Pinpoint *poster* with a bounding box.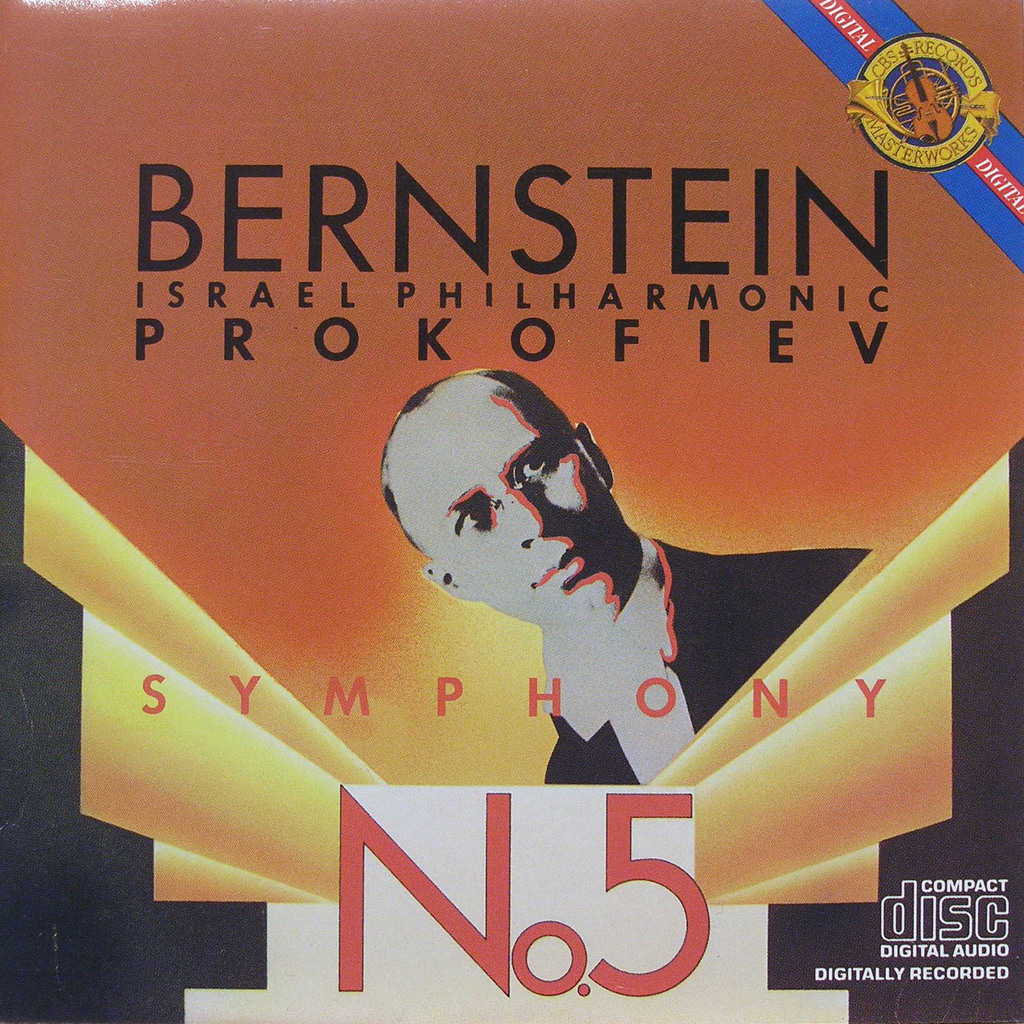
left=0, top=0, right=1023, bottom=1023.
